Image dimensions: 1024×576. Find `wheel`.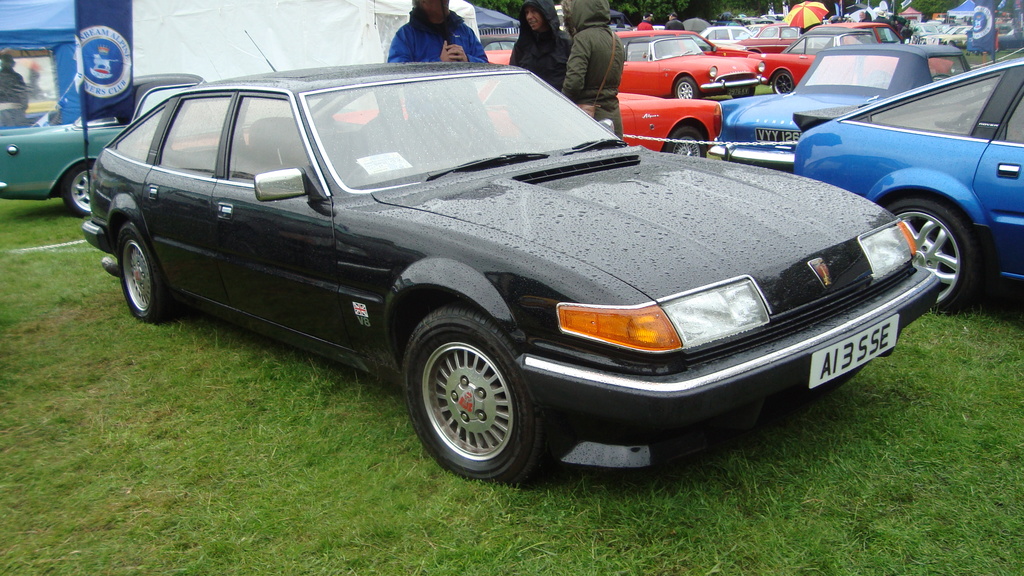
<region>401, 307, 536, 472</region>.
